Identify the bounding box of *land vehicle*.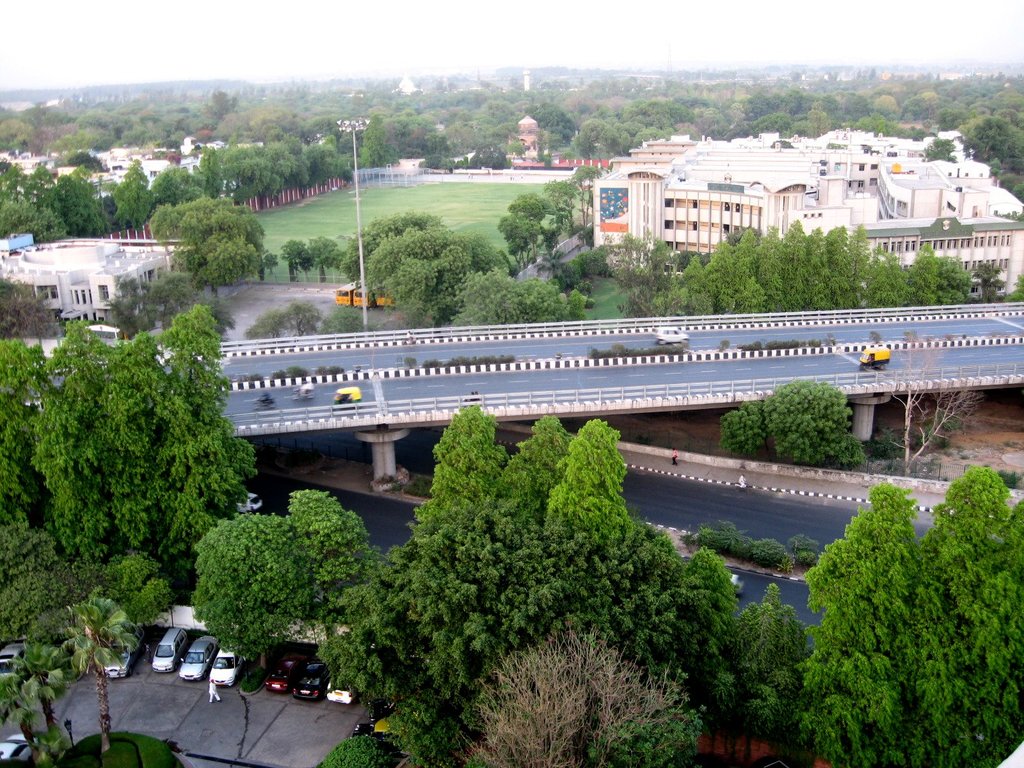
(154, 627, 187, 671).
